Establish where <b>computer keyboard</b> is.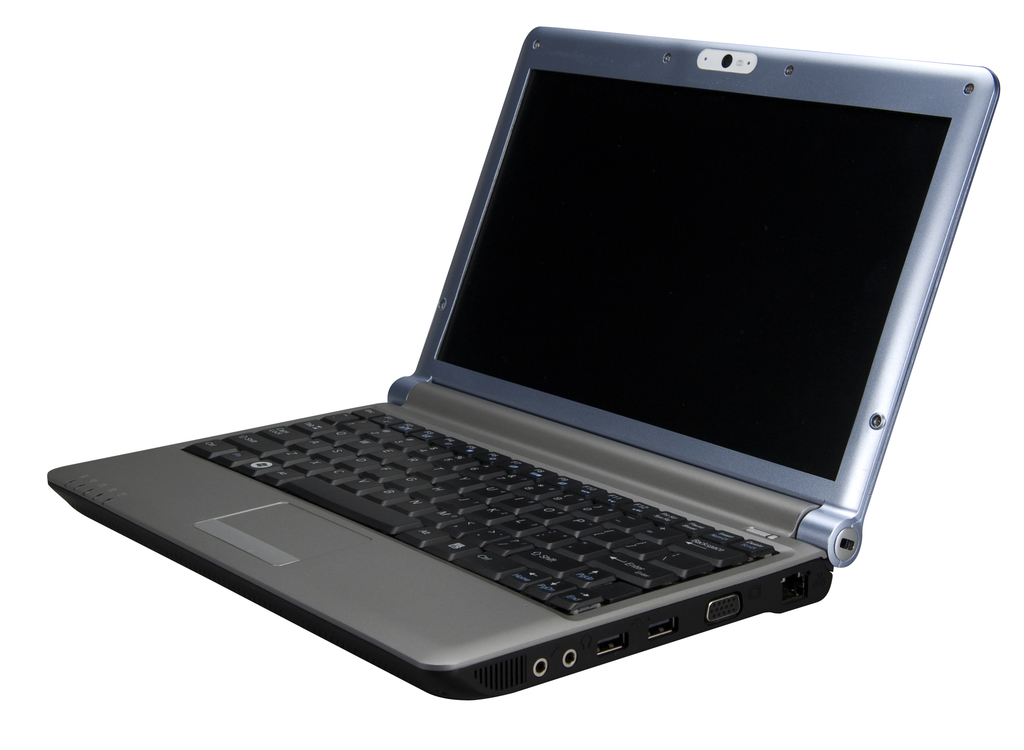
Established at <region>184, 401, 781, 616</region>.
